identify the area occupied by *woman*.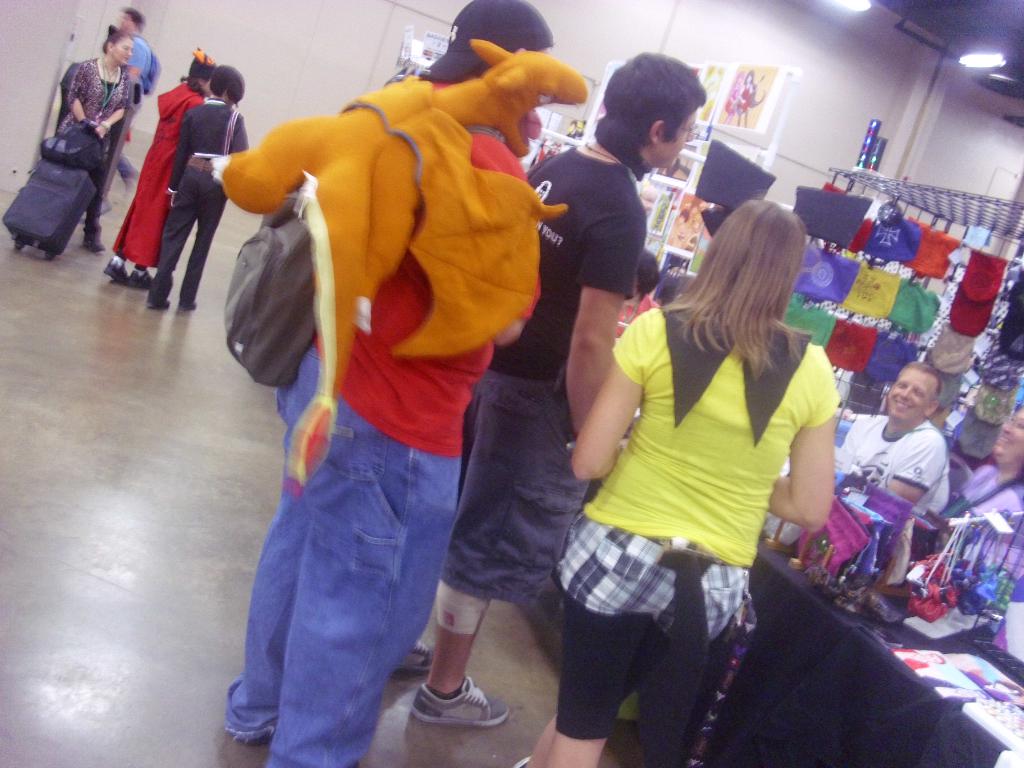
Area: 561 184 854 744.
